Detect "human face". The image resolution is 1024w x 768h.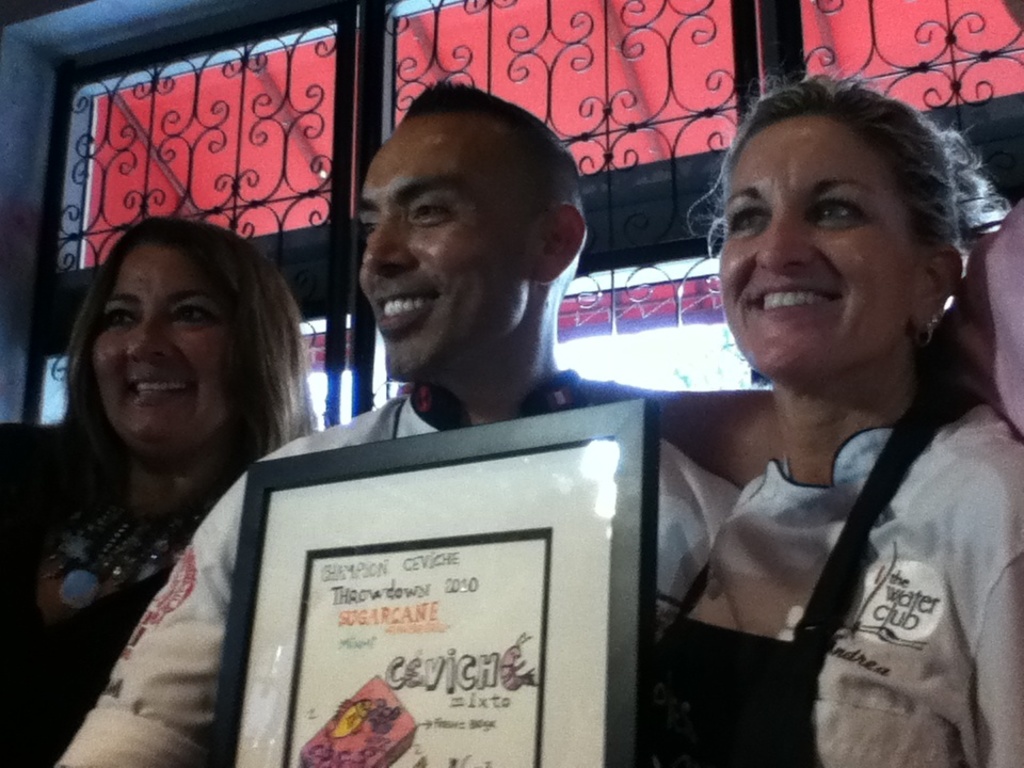
locate(100, 245, 237, 463).
